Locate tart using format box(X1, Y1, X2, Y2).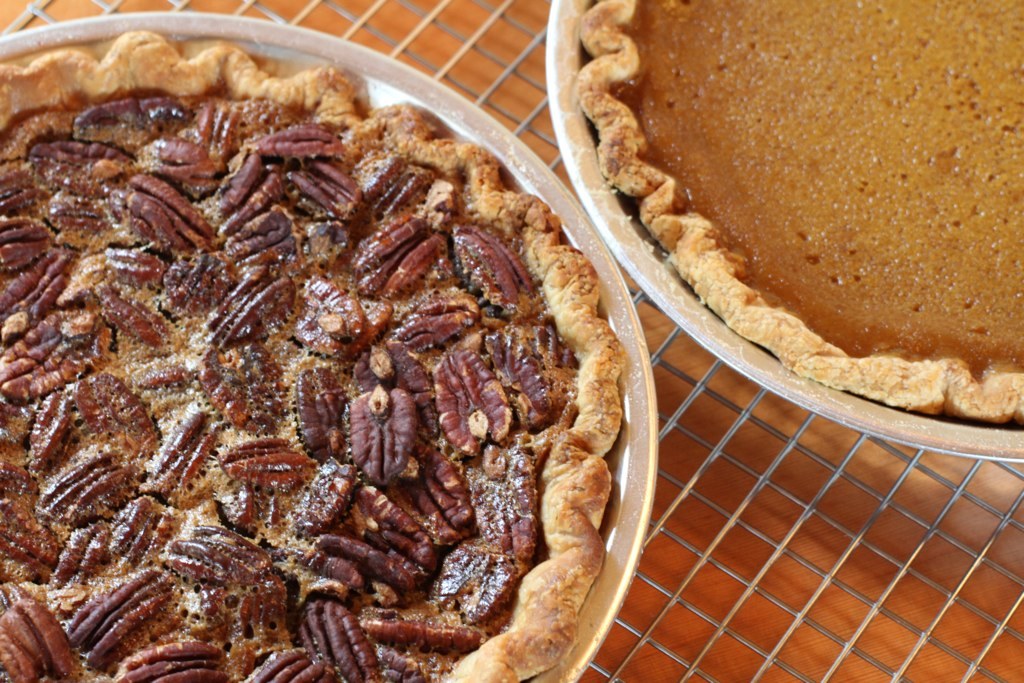
box(0, 33, 631, 682).
